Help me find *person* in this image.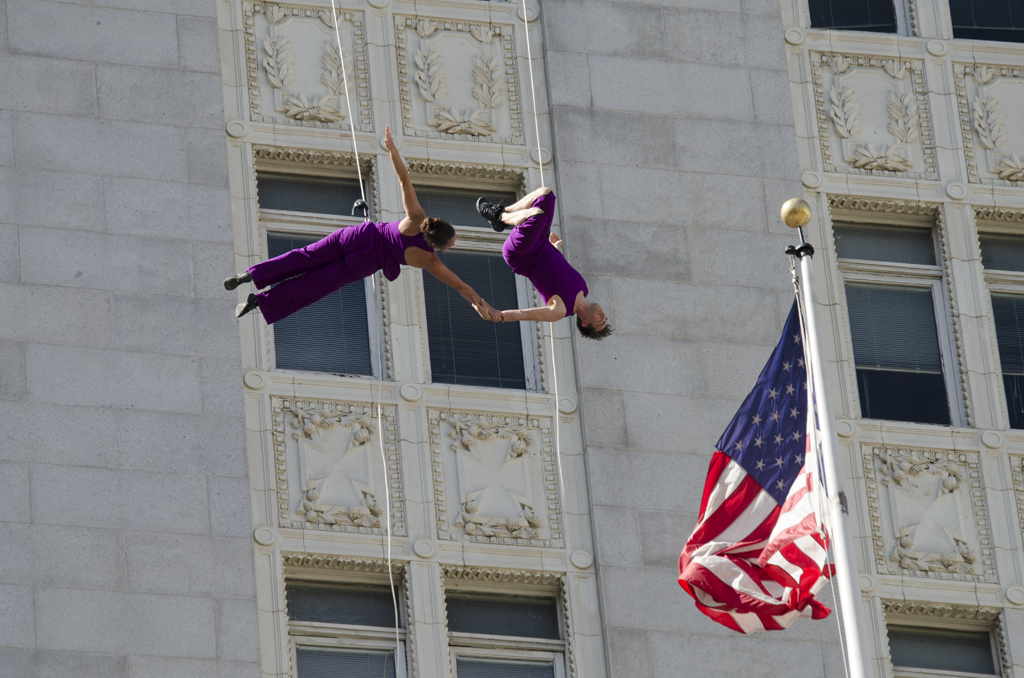
Found it: (222, 131, 492, 323).
